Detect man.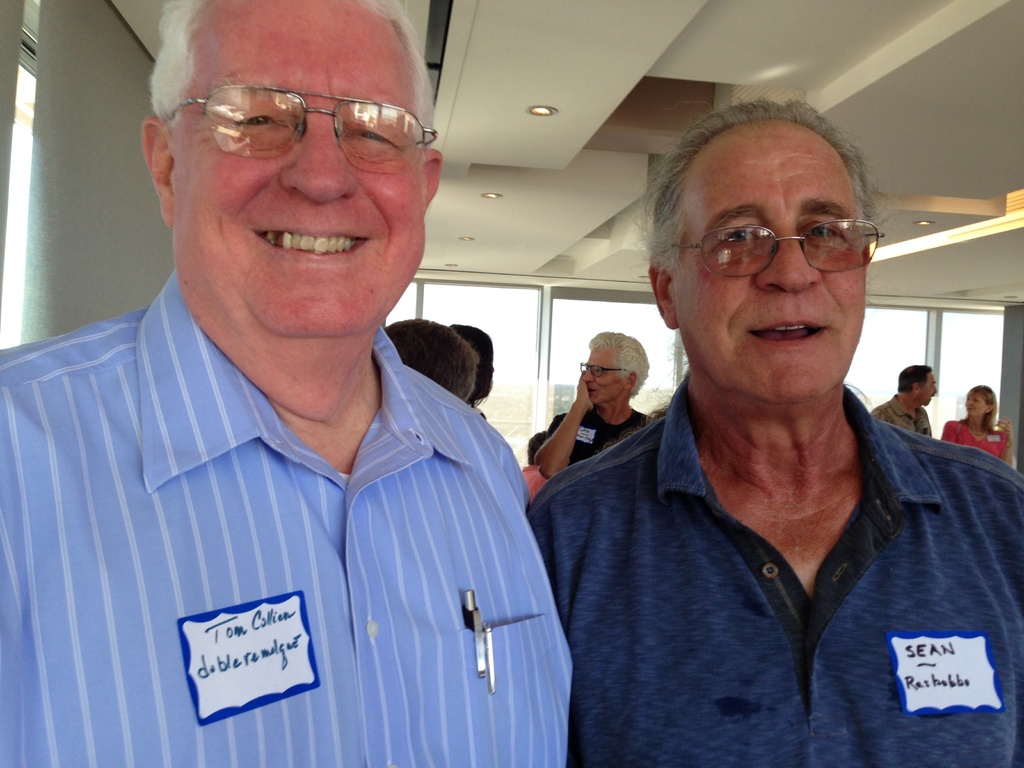
Detected at <region>525, 98, 1023, 767</region>.
